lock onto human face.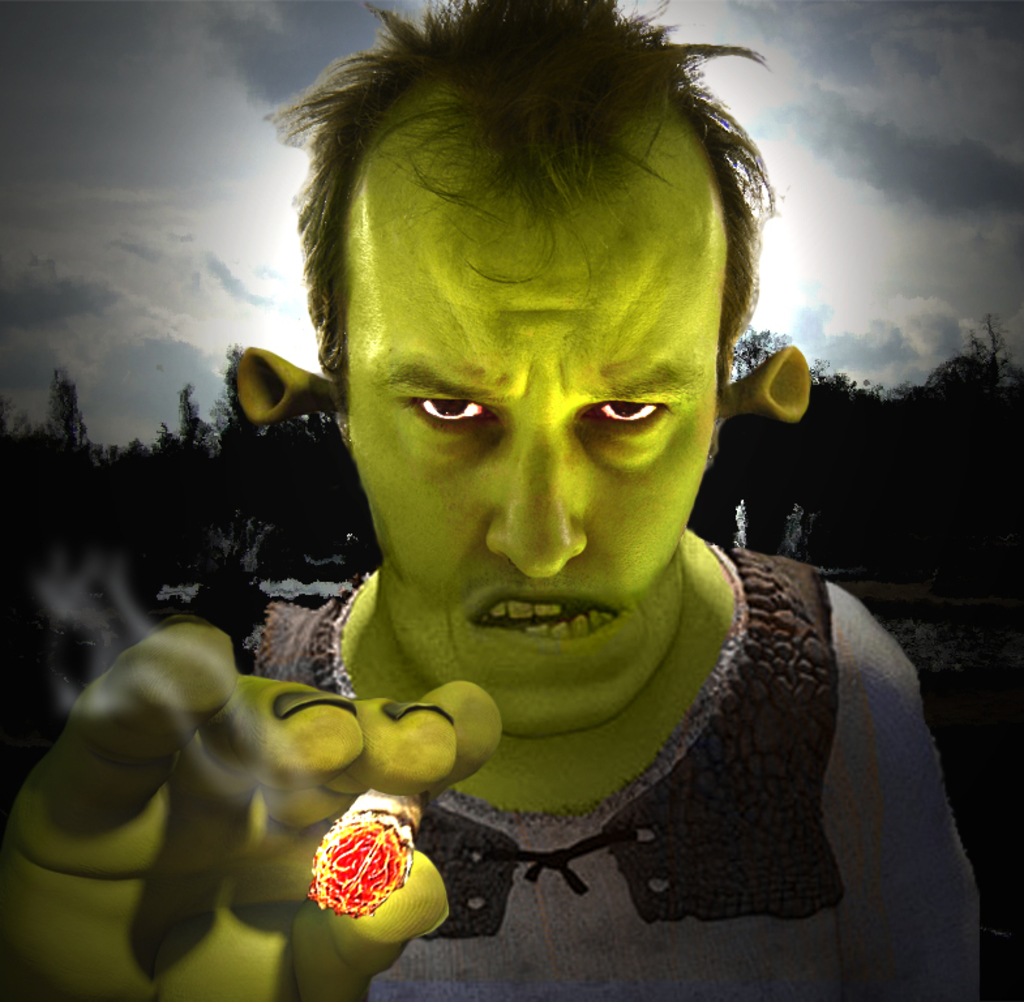
Locked: x1=344 y1=207 x2=719 y2=737.
